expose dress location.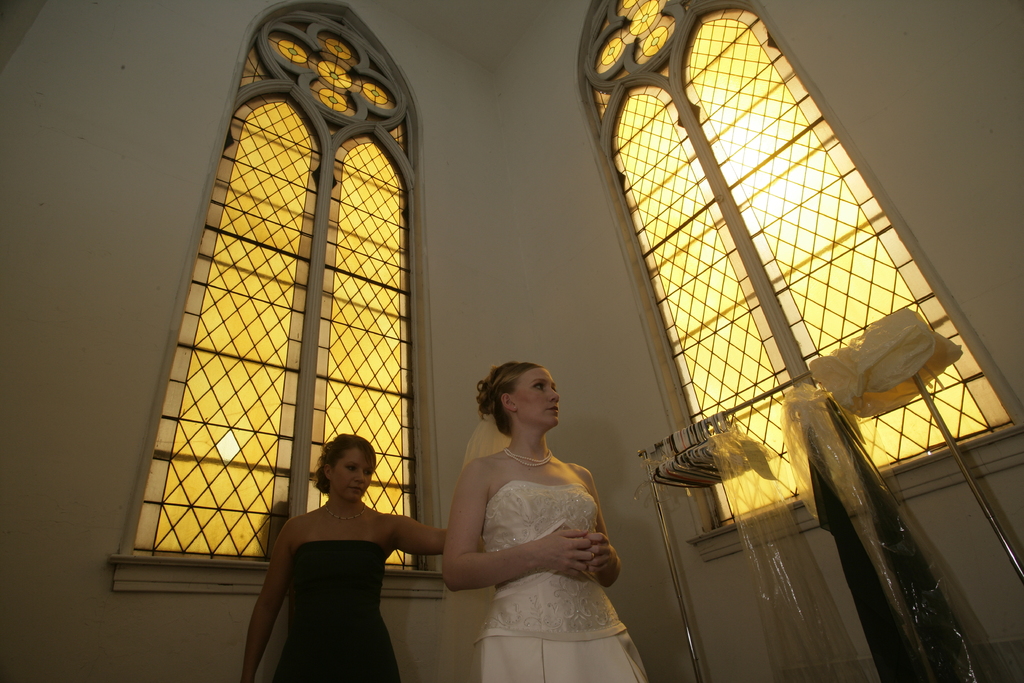
Exposed at <region>481, 484, 645, 682</region>.
